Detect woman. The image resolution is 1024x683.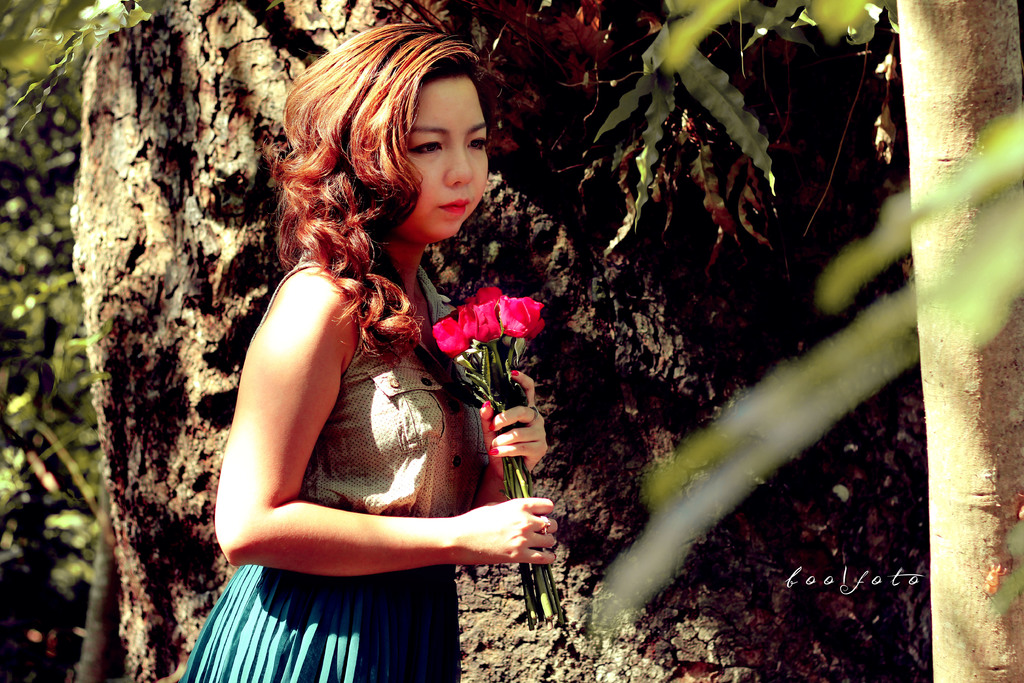
bbox(210, 42, 538, 682).
